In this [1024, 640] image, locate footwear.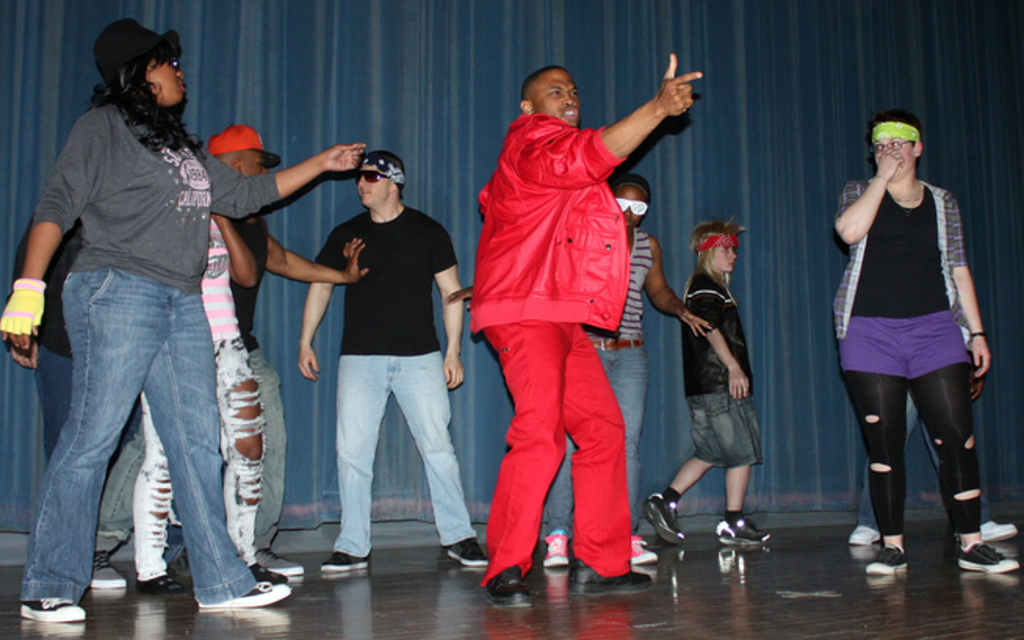
Bounding box: 251 548 302 576.
